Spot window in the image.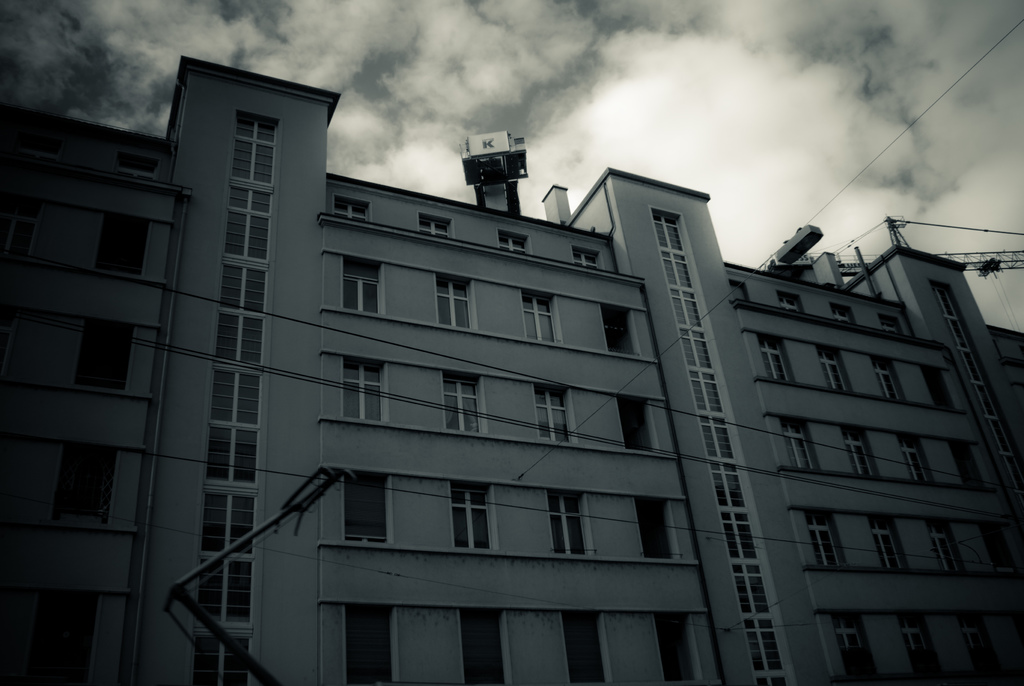
window found at rect(780, 407, 828, 475).
